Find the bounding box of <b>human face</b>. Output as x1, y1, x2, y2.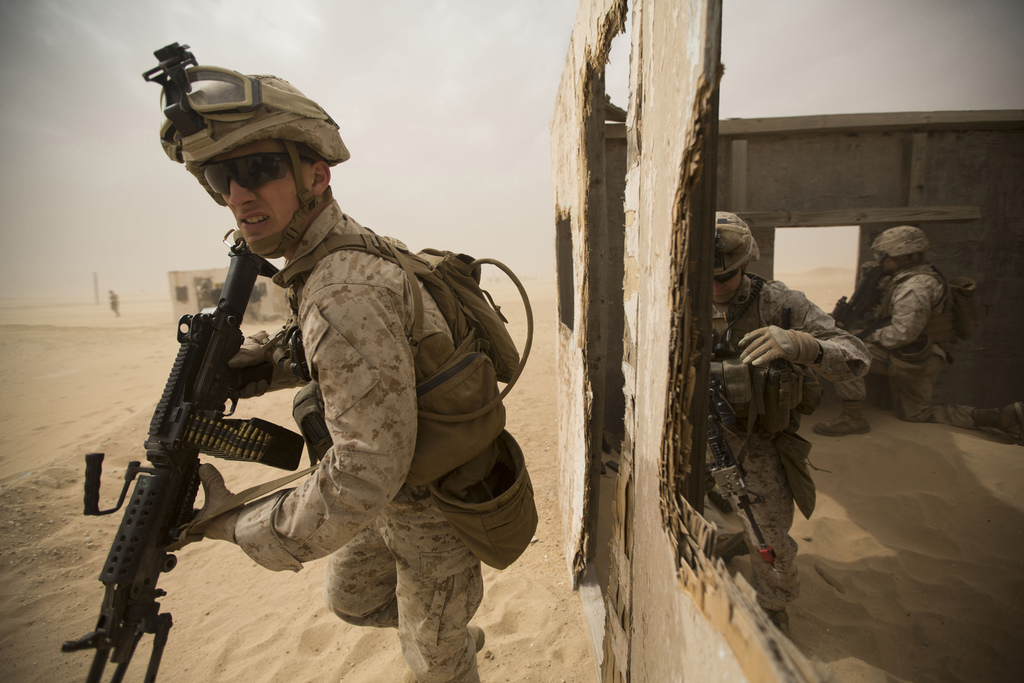
709, 270, 740, 306.
